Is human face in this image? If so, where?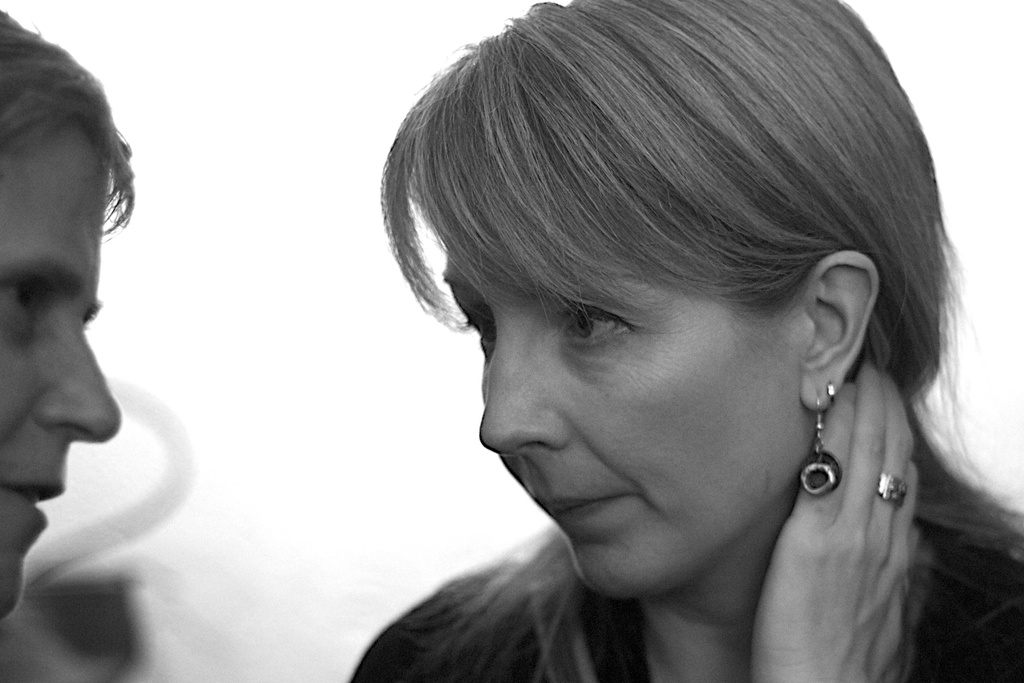
Yes, at detection(0, 107, 124, 613).
